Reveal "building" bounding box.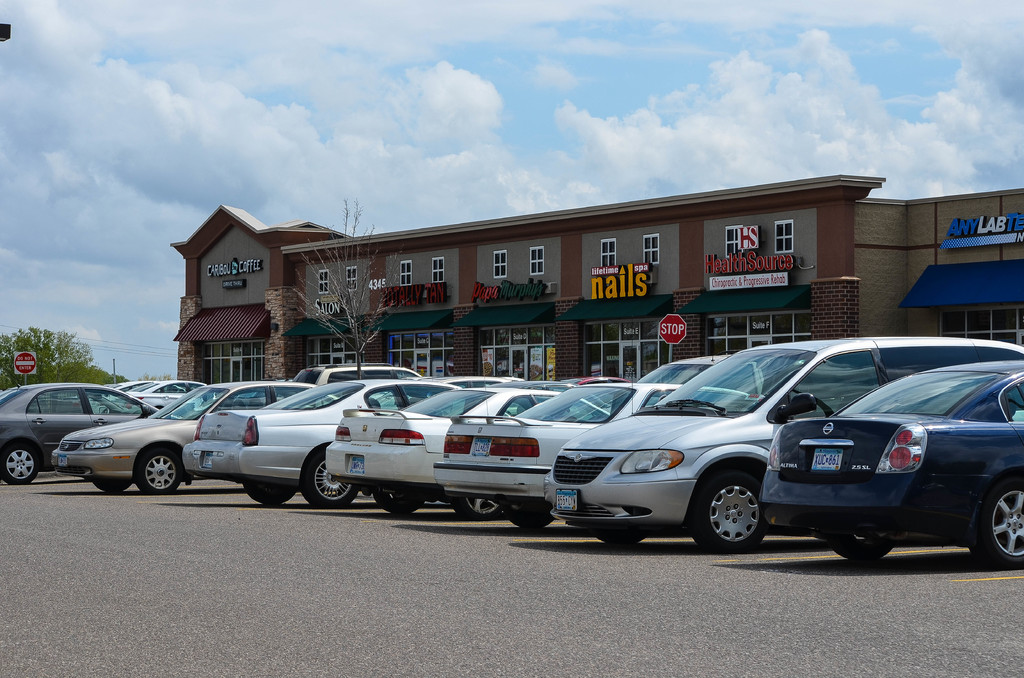
Revealed: bbox(168, 177, 883, 390).
